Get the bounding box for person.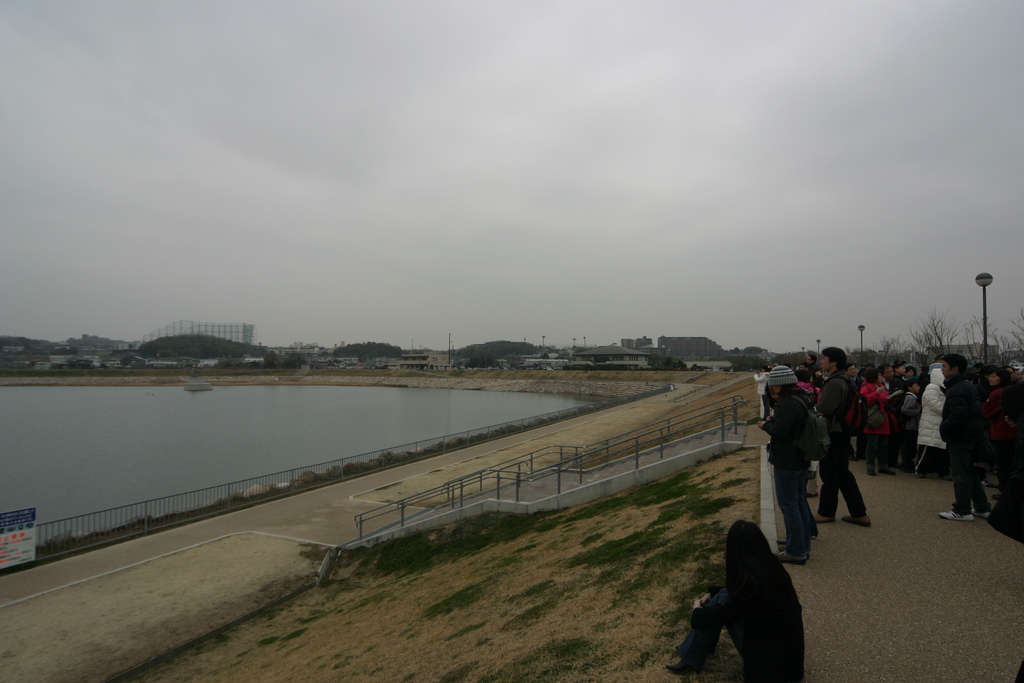
(left=888, top=378, right=918, bottom=472).
